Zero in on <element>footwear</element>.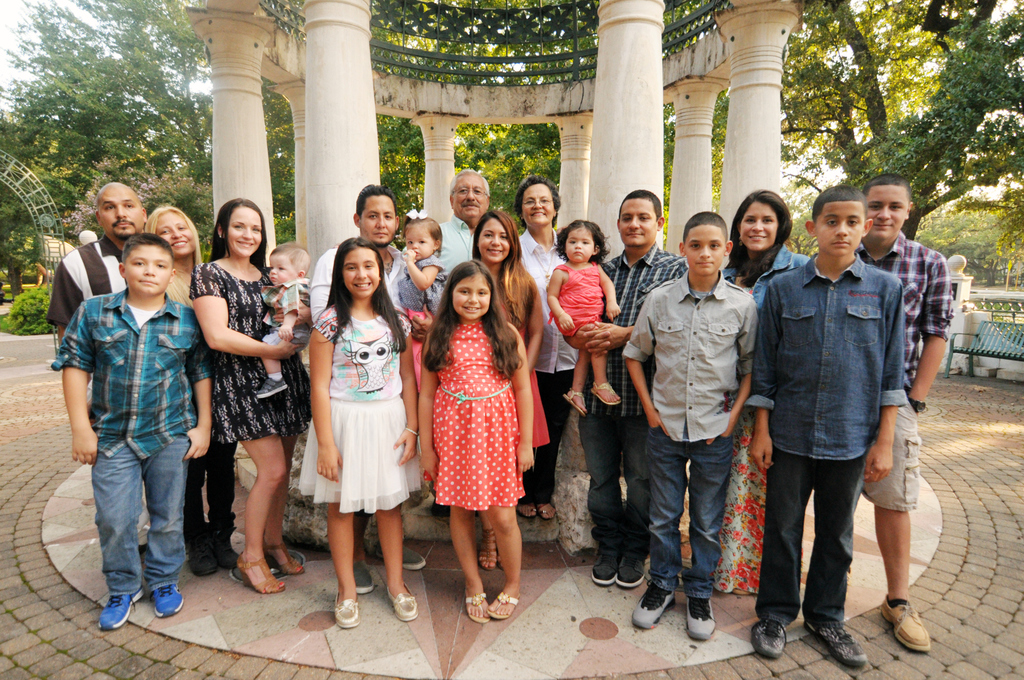
Zeroed in: 512:504:536:519.
